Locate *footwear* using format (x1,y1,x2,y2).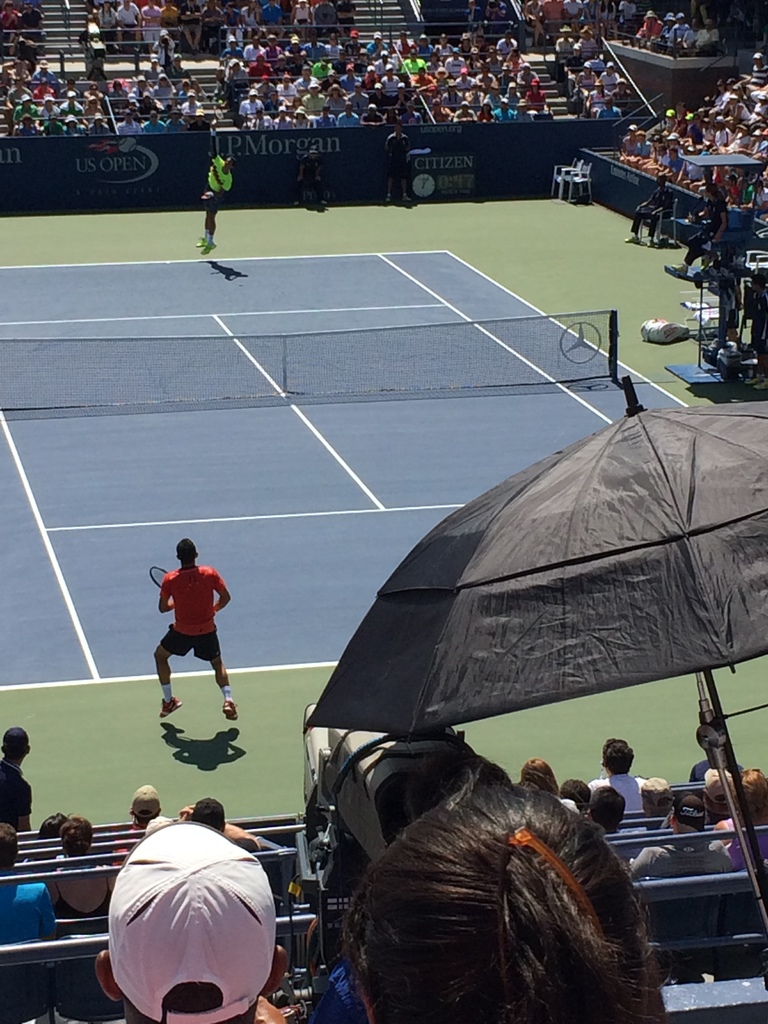
(294,201,296,203).
